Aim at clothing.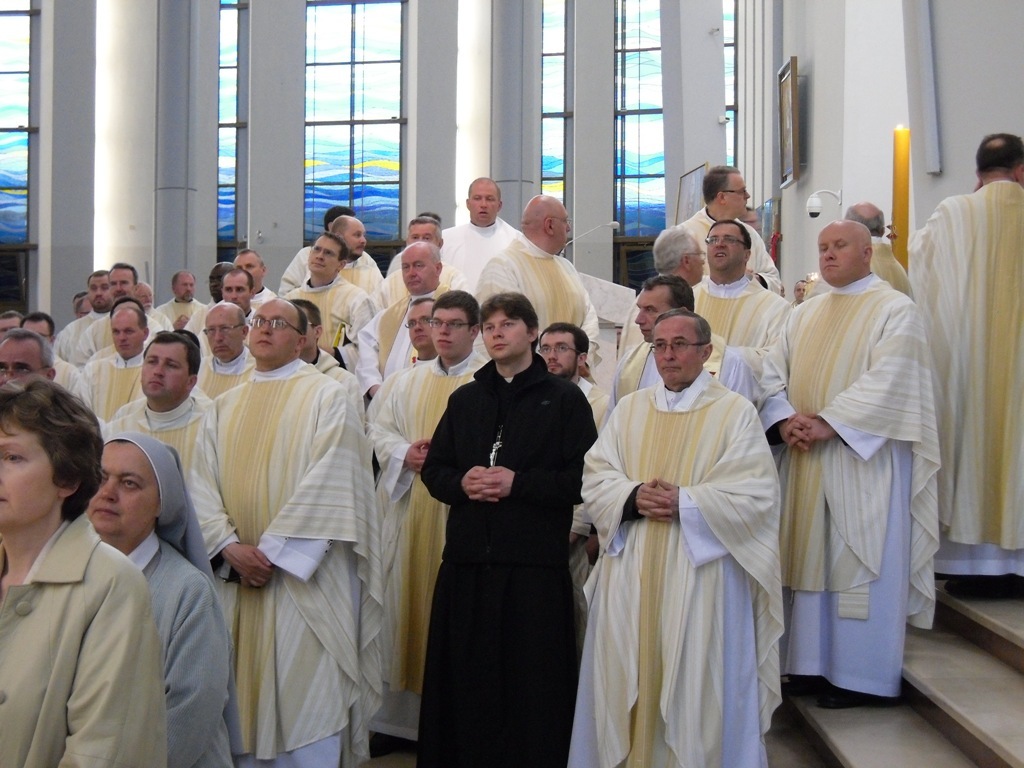
Aimed at 99:428:243:754.
